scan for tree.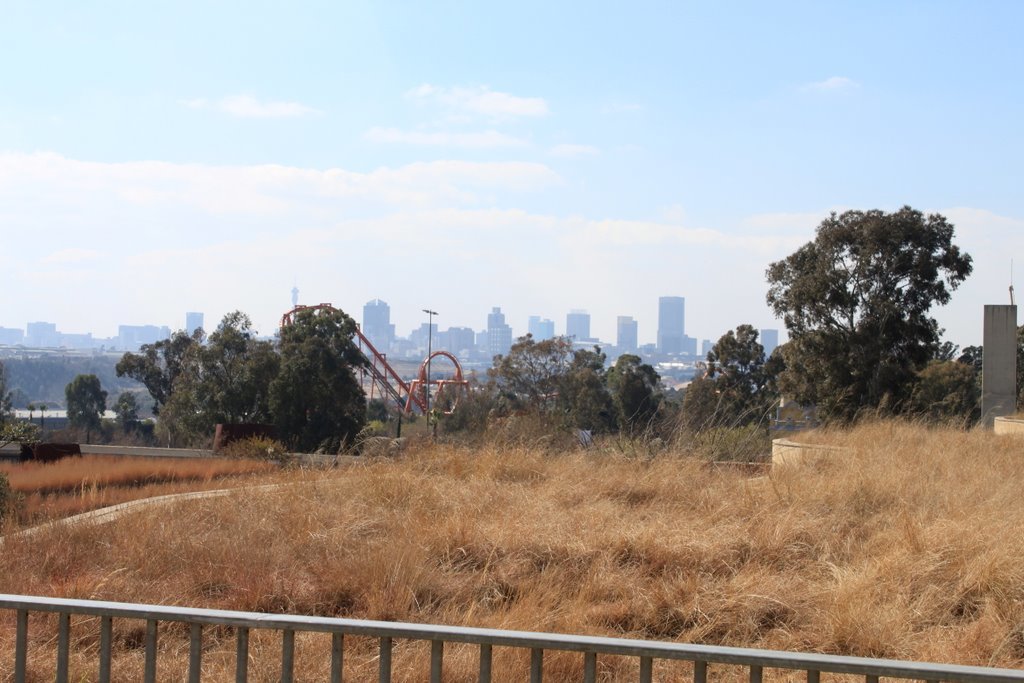
Scan result: select_region(667, 323, 778, 436).
